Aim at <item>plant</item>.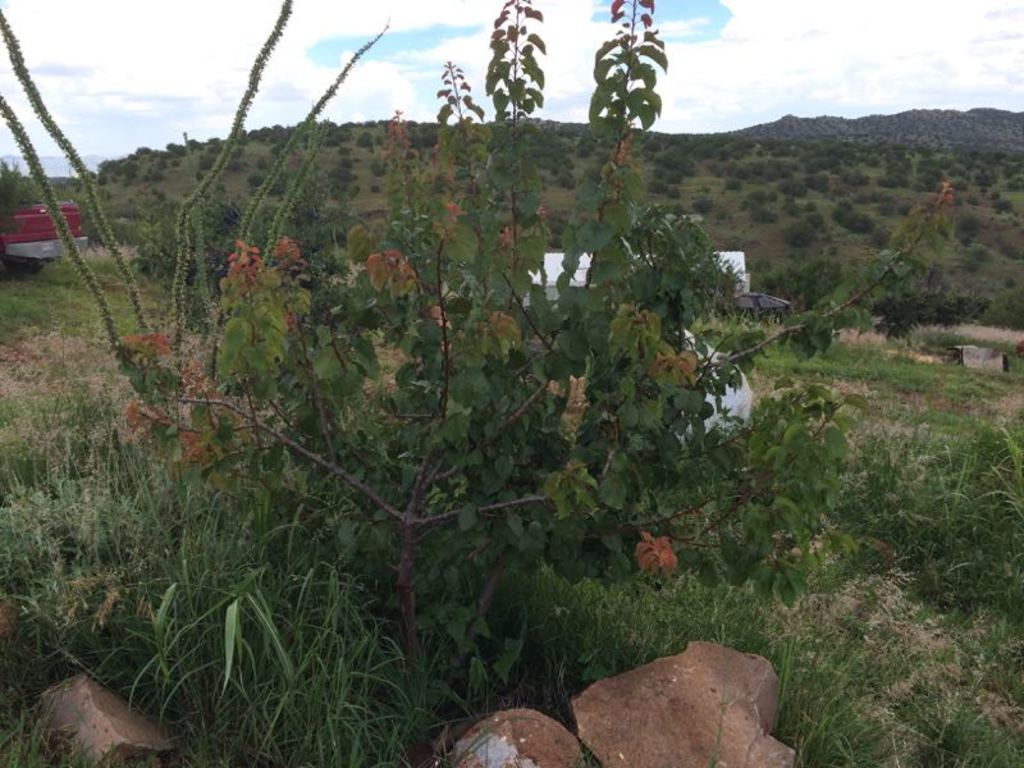
Aimed at {"left": 374, "top": 161, "right": 381, "bottom": 178}.
